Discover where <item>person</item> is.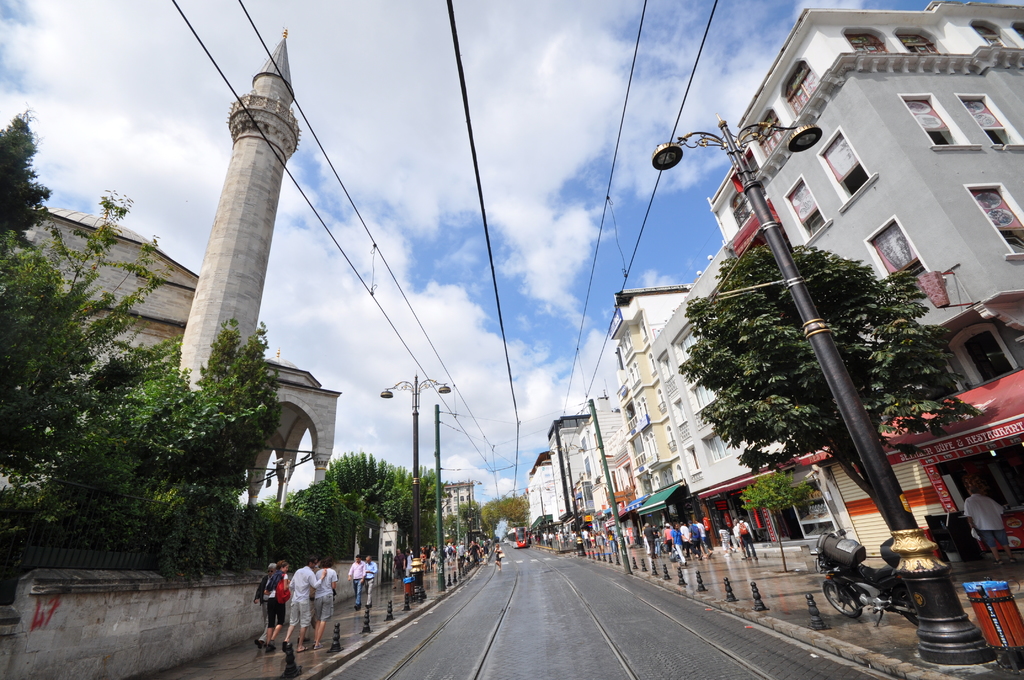
Discovered at locate(348, 551, 364, 609).
